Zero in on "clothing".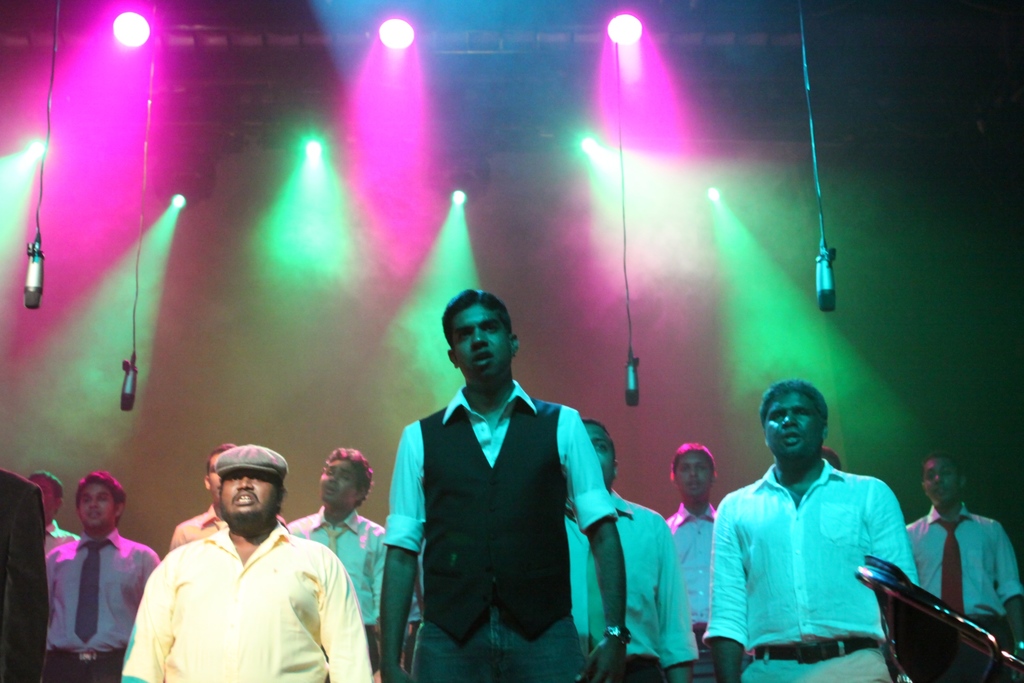
Zeroed in: 34/500/154/670.
